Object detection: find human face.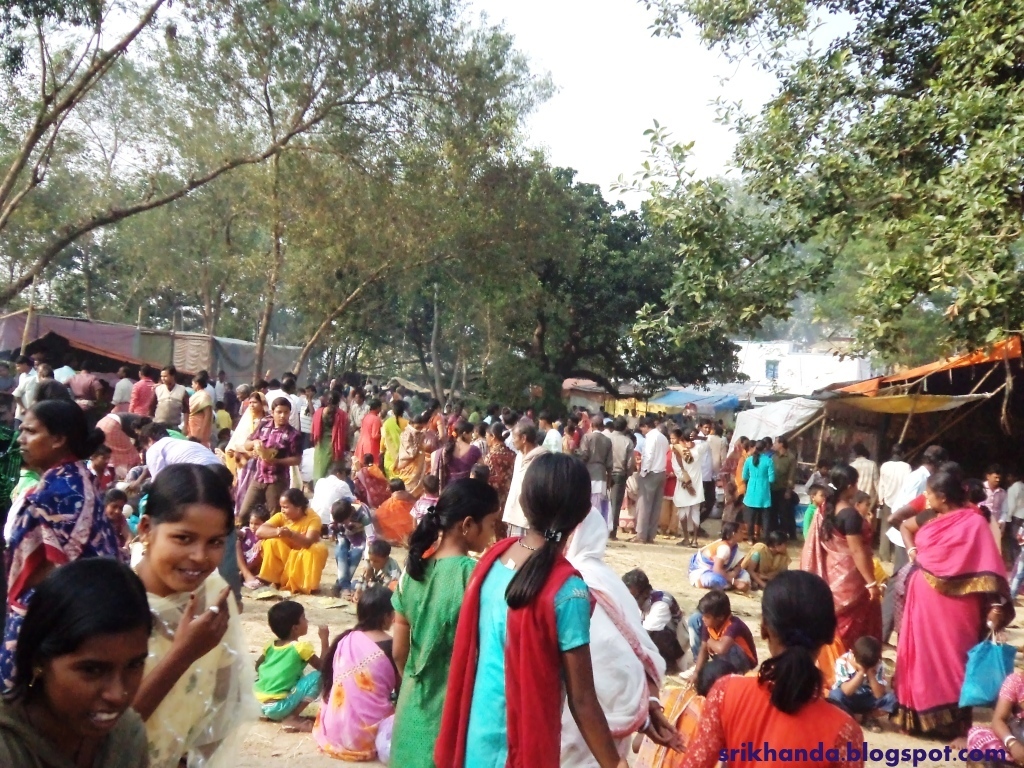
[271, 405, 290, 426].
